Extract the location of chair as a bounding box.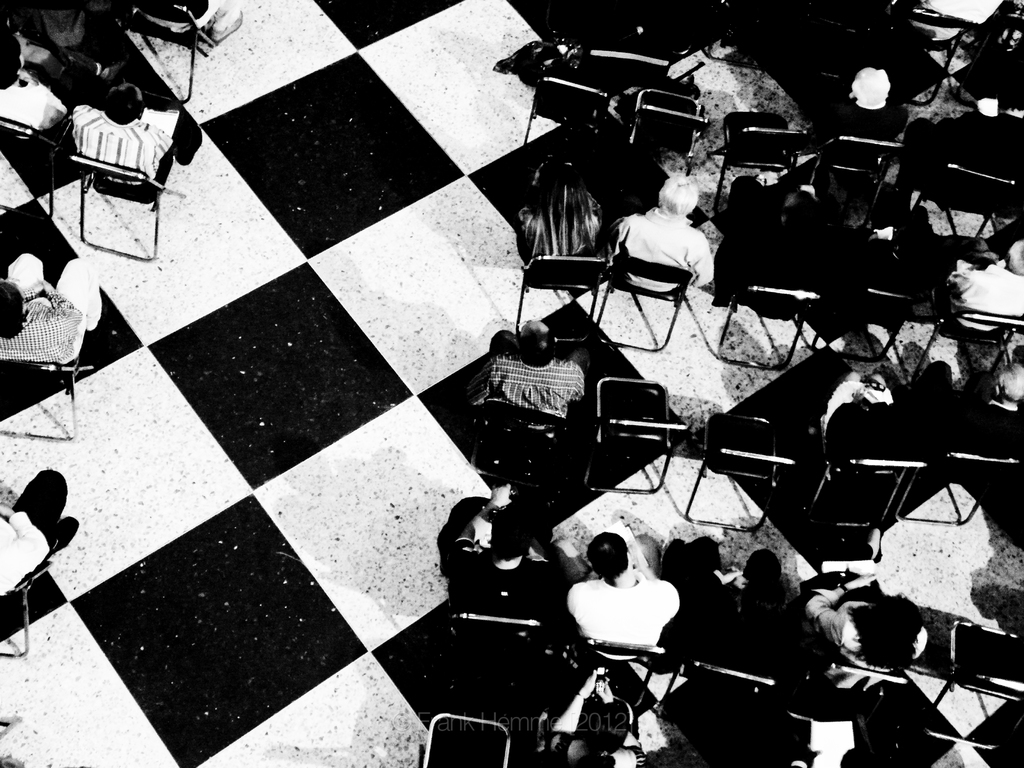
<region>524, 76, 611, 145</region>.
